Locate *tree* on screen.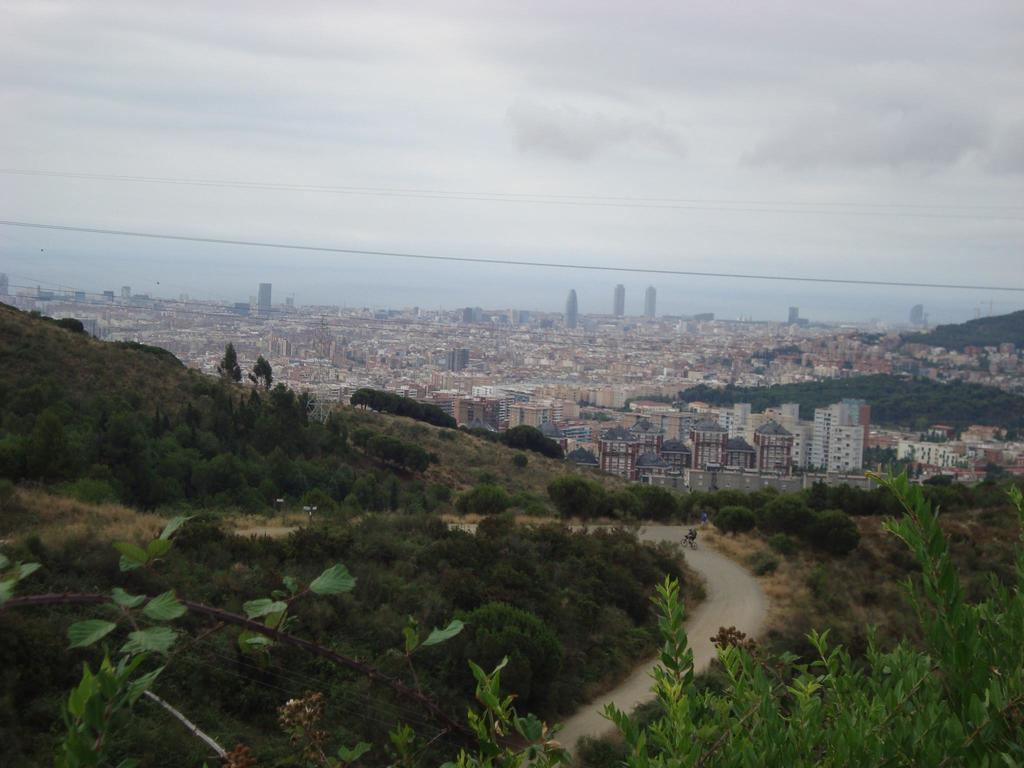
On screen at <box>598,459,1023,767</box>.
